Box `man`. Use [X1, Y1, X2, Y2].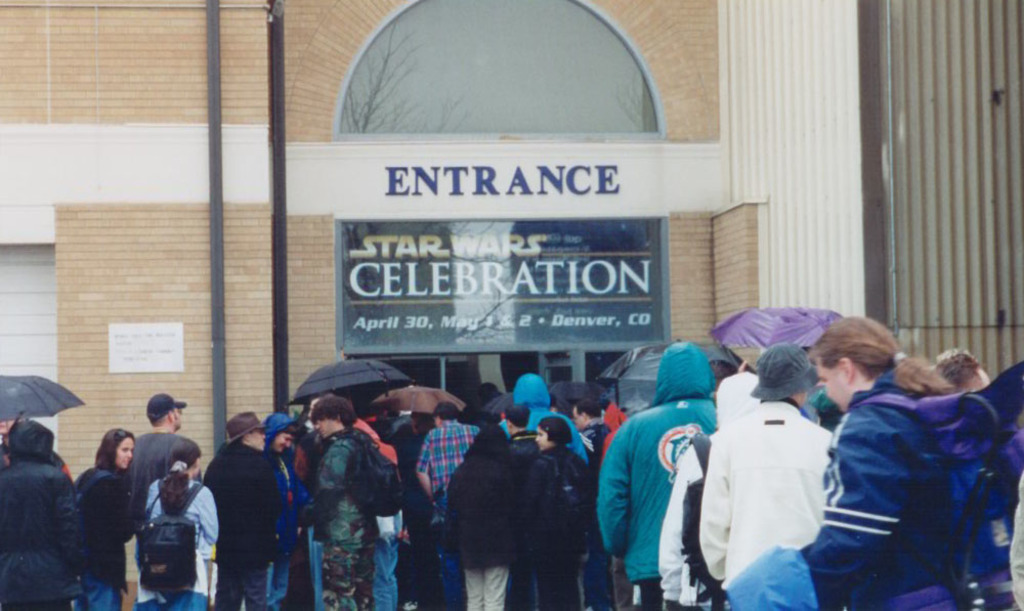
[591, 337, 717, 605].
